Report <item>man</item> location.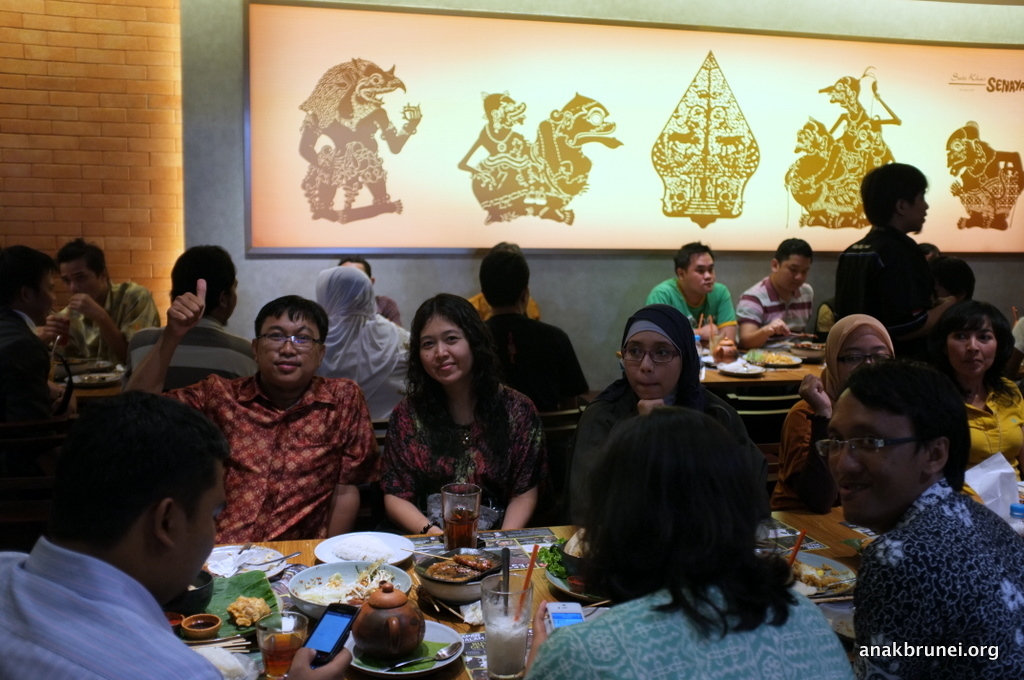
Report: 649, 242, 740, 345.
